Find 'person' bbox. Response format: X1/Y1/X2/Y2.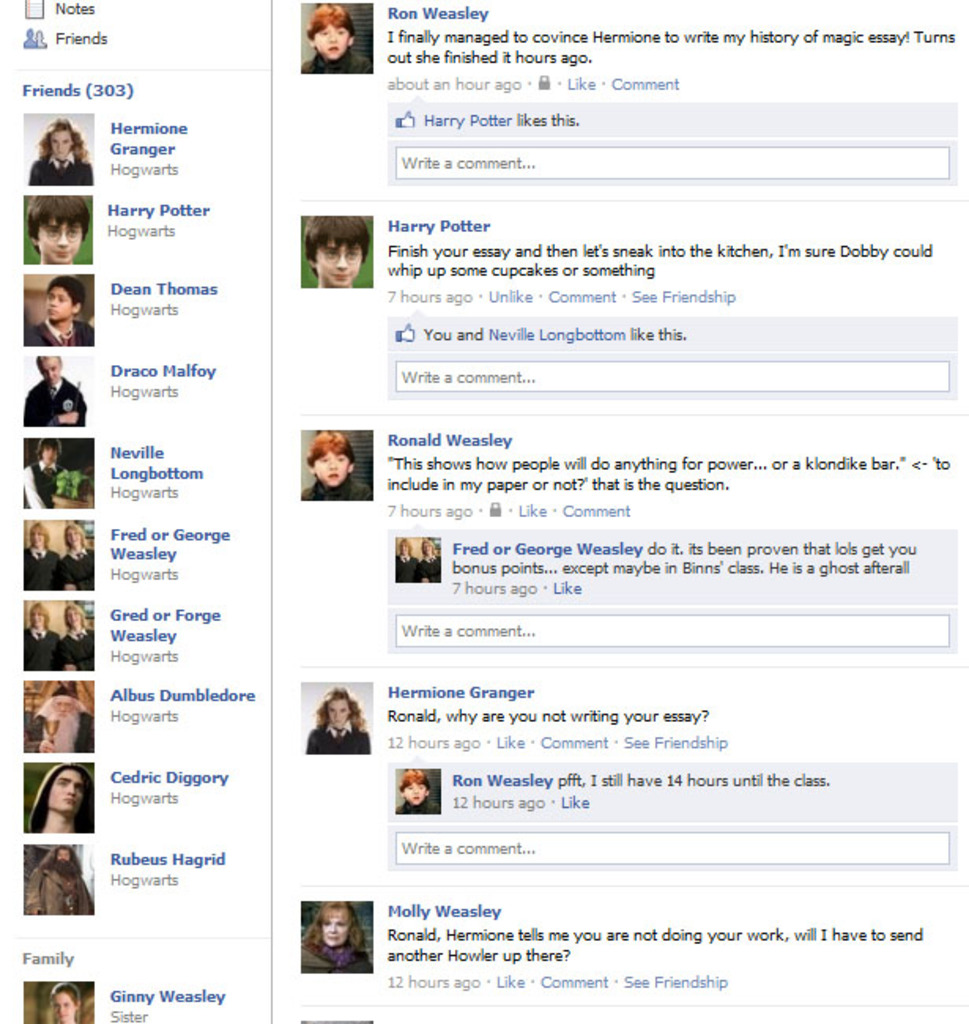
299/217/372/284.
